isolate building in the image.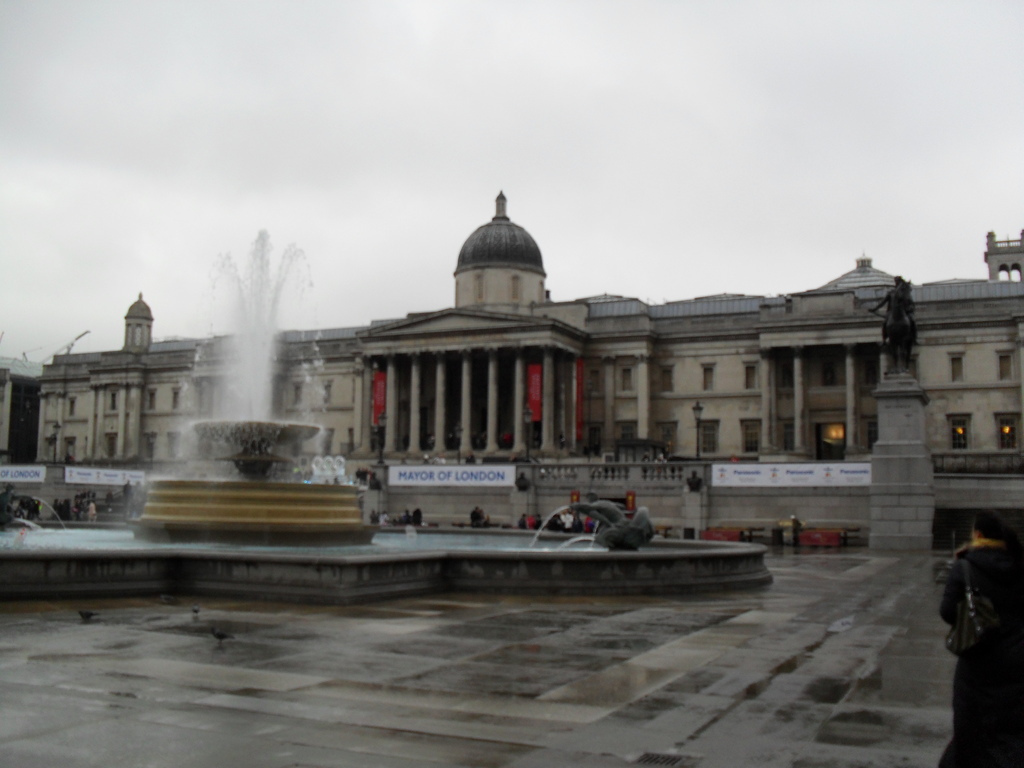
Isolated region: box(0, 189, 1023, 476).
